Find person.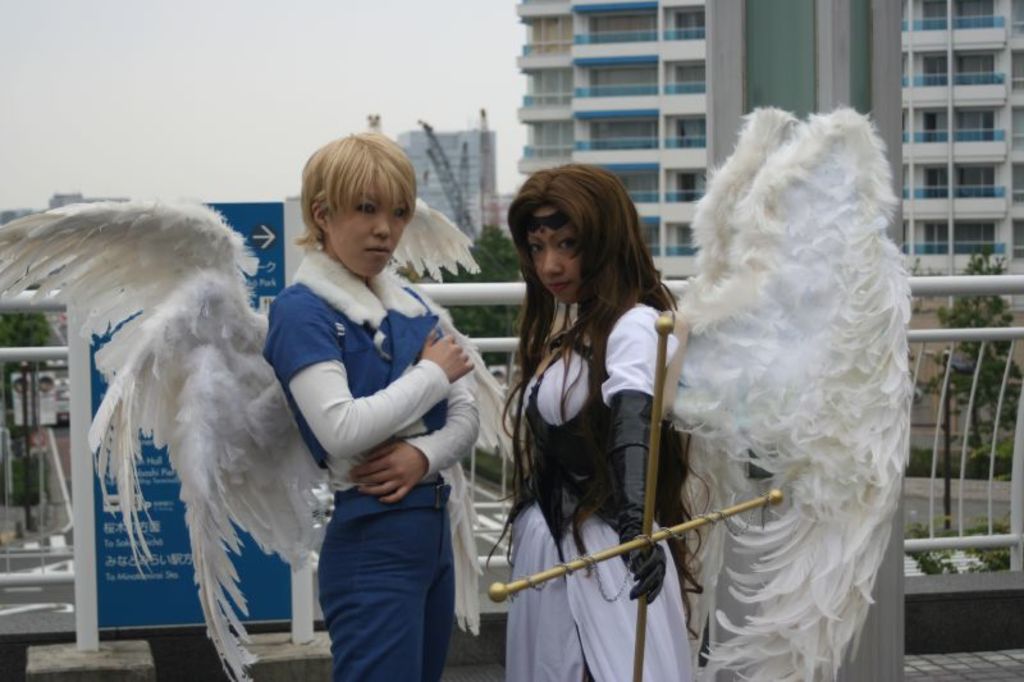
bbox(264, 134, 486, 681).
